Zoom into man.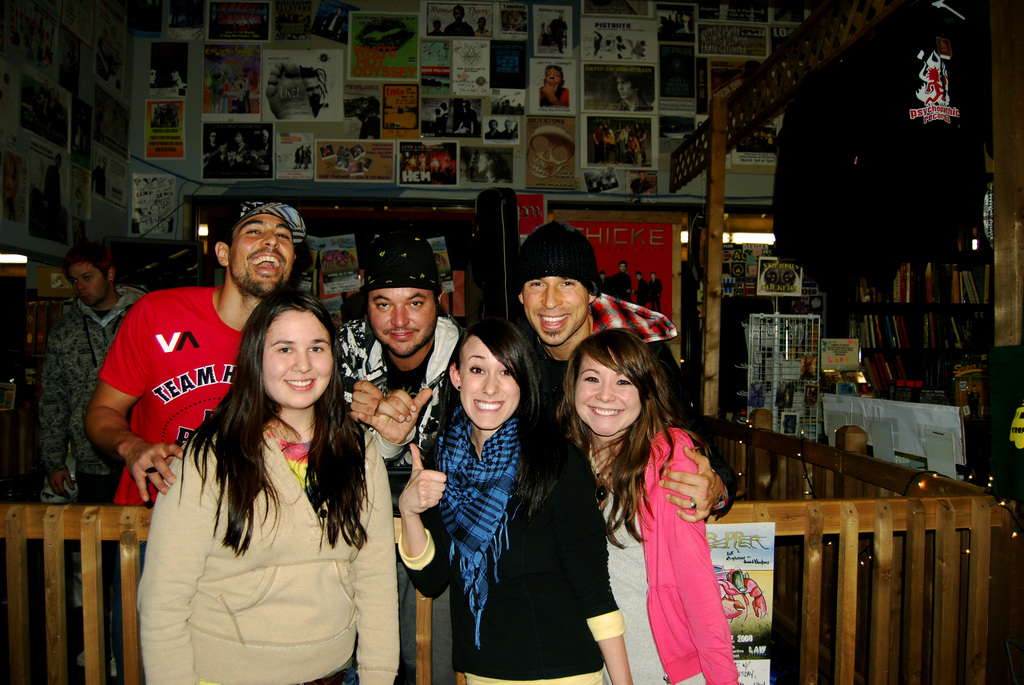
Zoom target: <region>488, 122, 496, 140</region>.
